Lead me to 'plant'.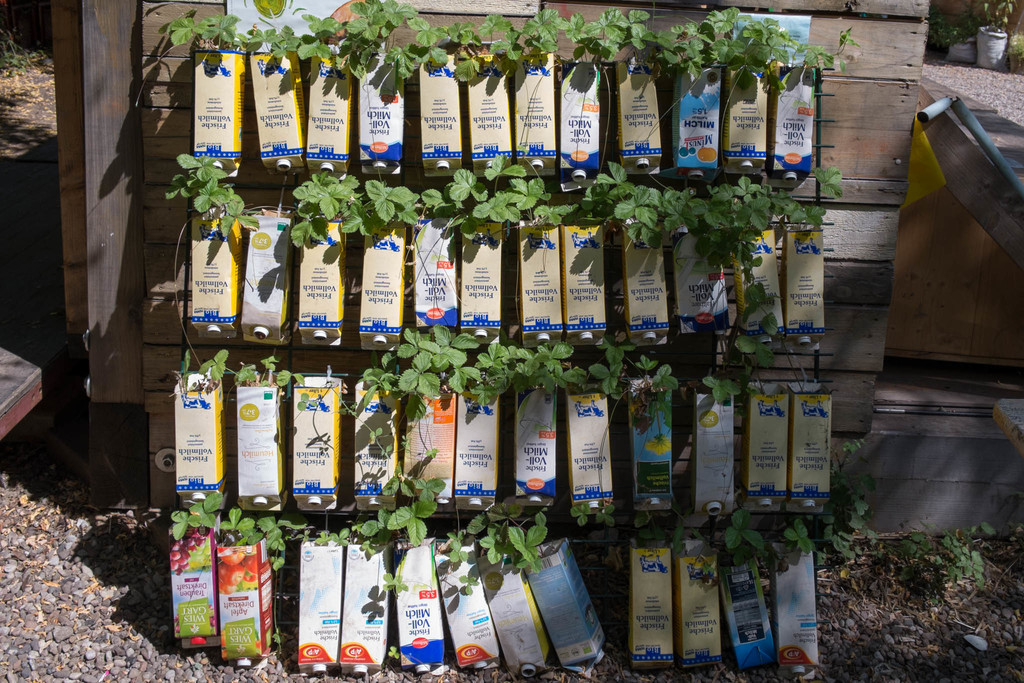
Lead to <box>814,490,879,557</box>.
